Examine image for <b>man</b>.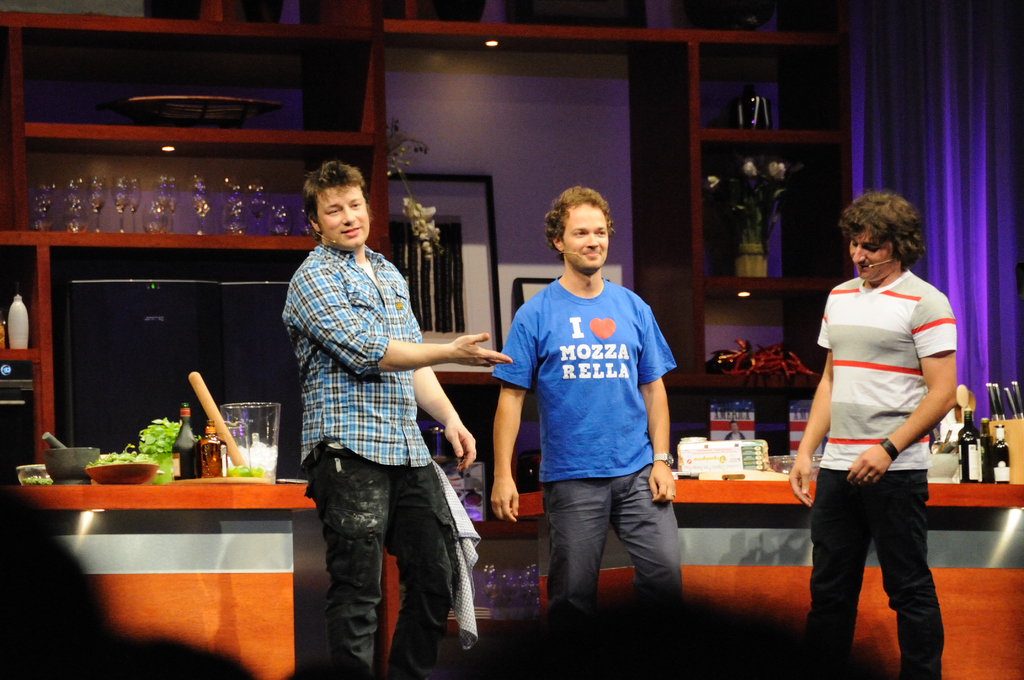
Examination result: box(798, 163, 973, 666).
